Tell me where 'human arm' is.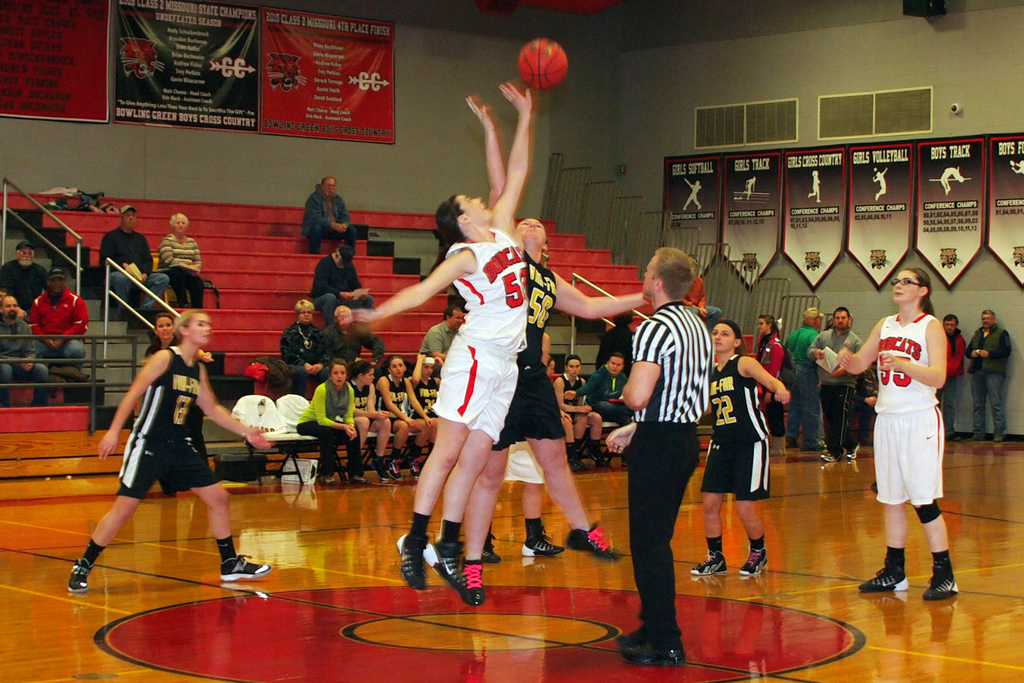
'human arm' is at BBox(356, 274, 368, 301).
